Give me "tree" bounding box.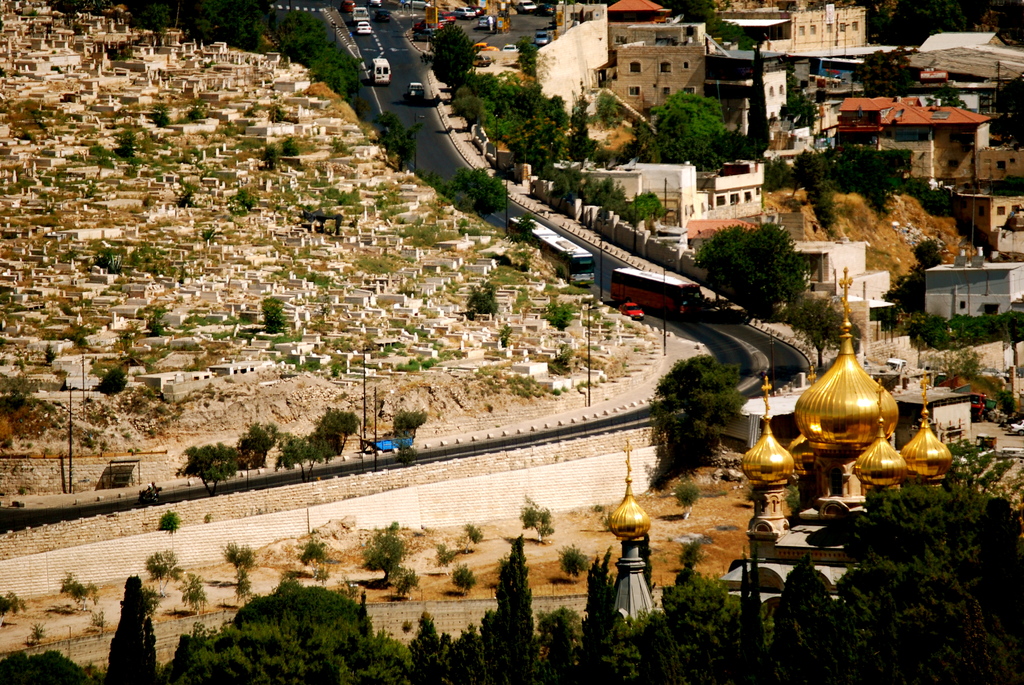
rect(648, 88, 757, 177).
